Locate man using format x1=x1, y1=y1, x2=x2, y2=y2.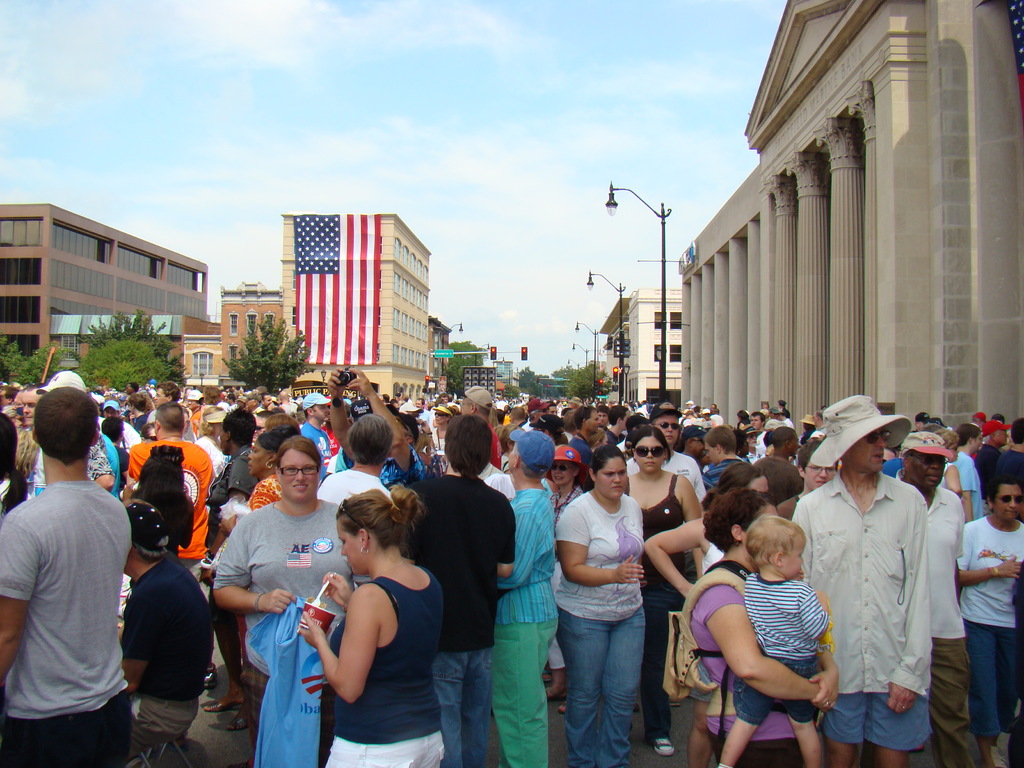
x1=116, y1=491, x2=223, y2=746.
